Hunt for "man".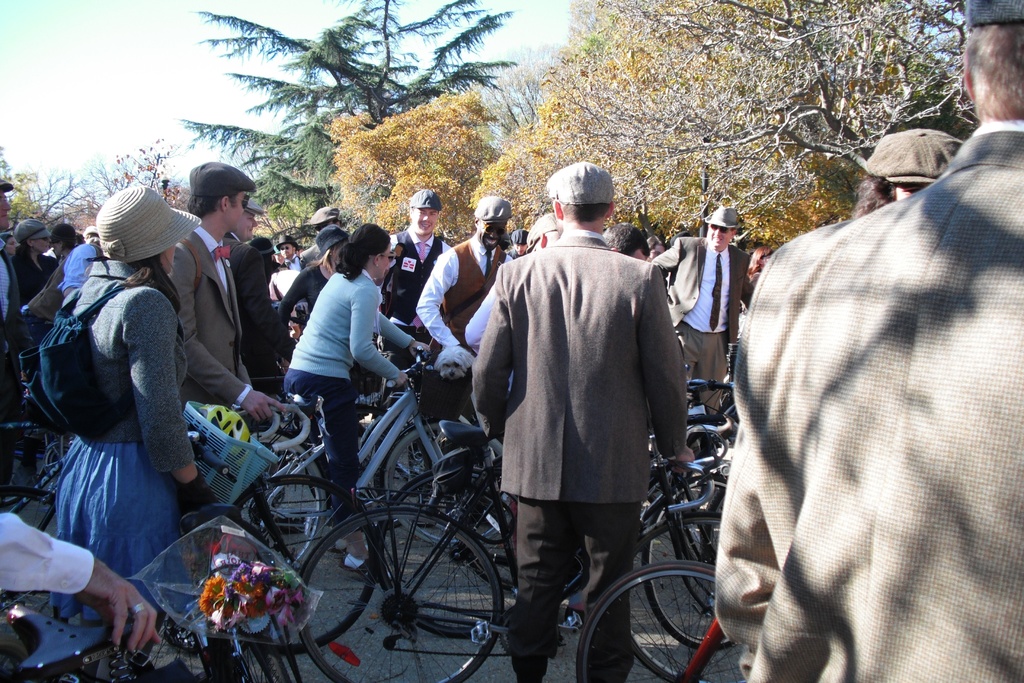
Hunted down at 650:212:756:422.
